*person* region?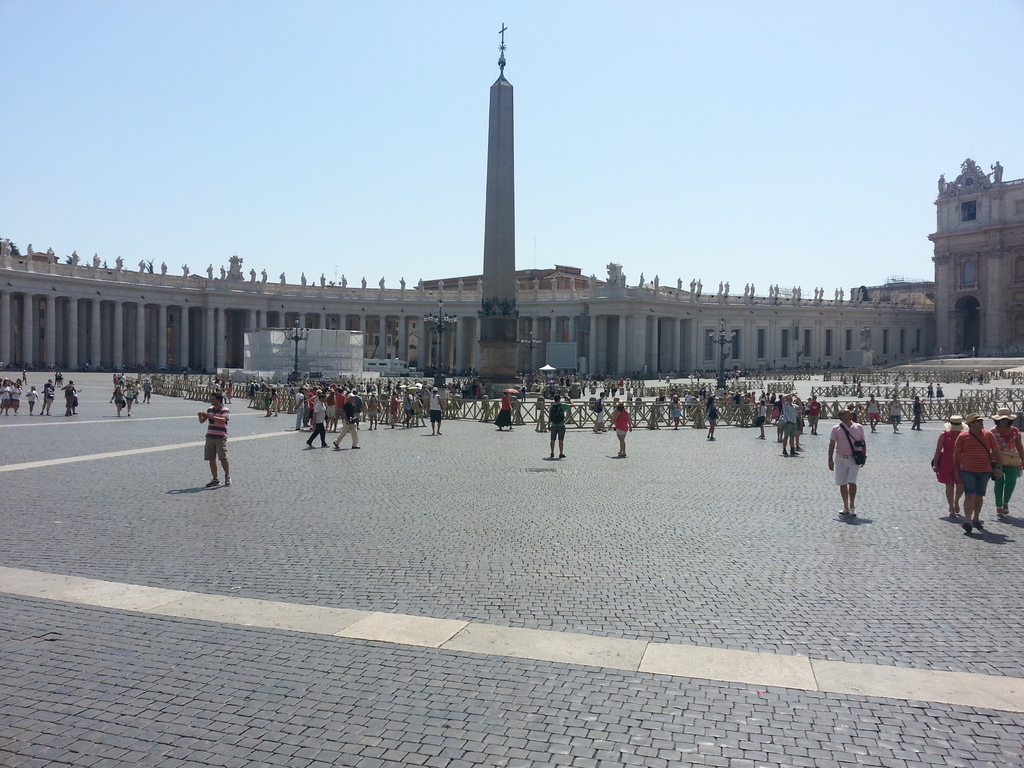
left=357, top=269, right=364, bottom=289
